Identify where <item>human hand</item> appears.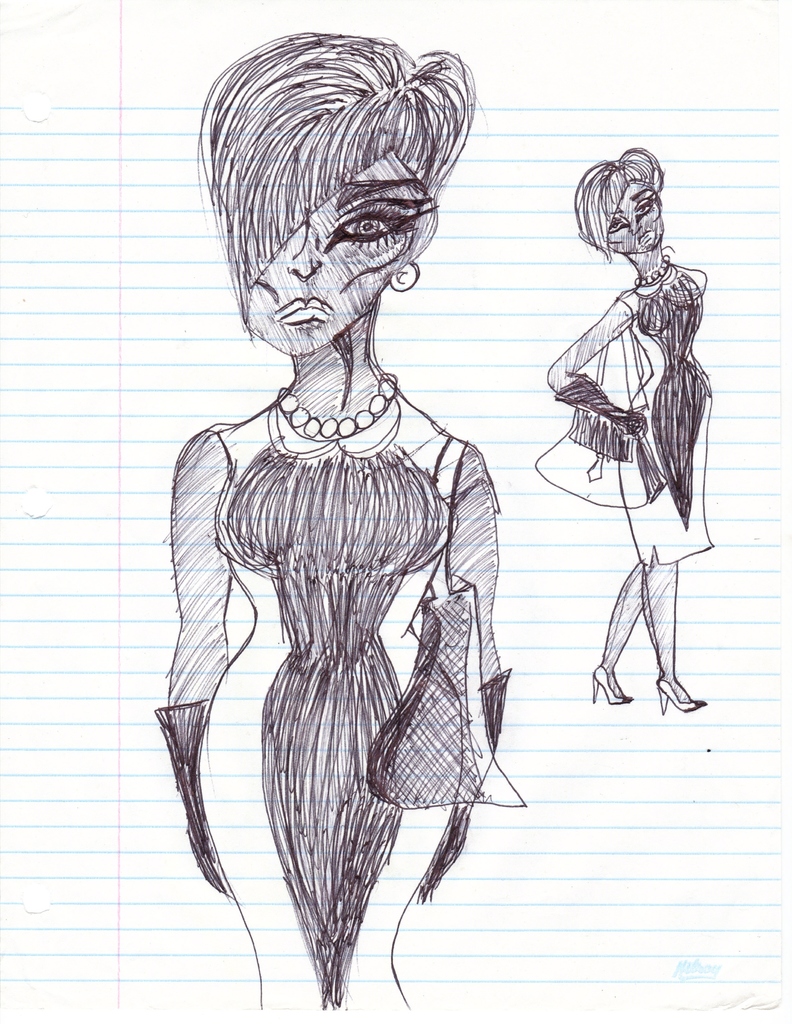
Appears at bbox=(188, 794, 236, 895).
